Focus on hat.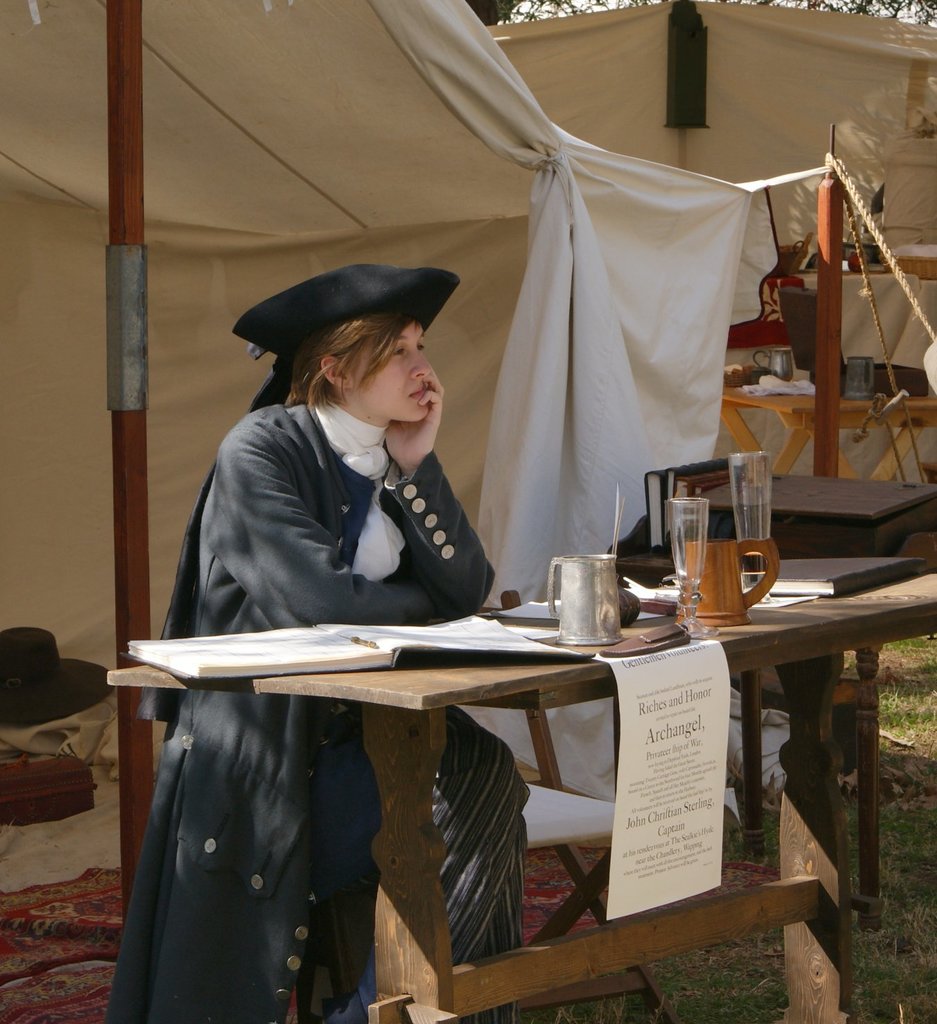
Focused at BBox(228, 266, 463, 366).
